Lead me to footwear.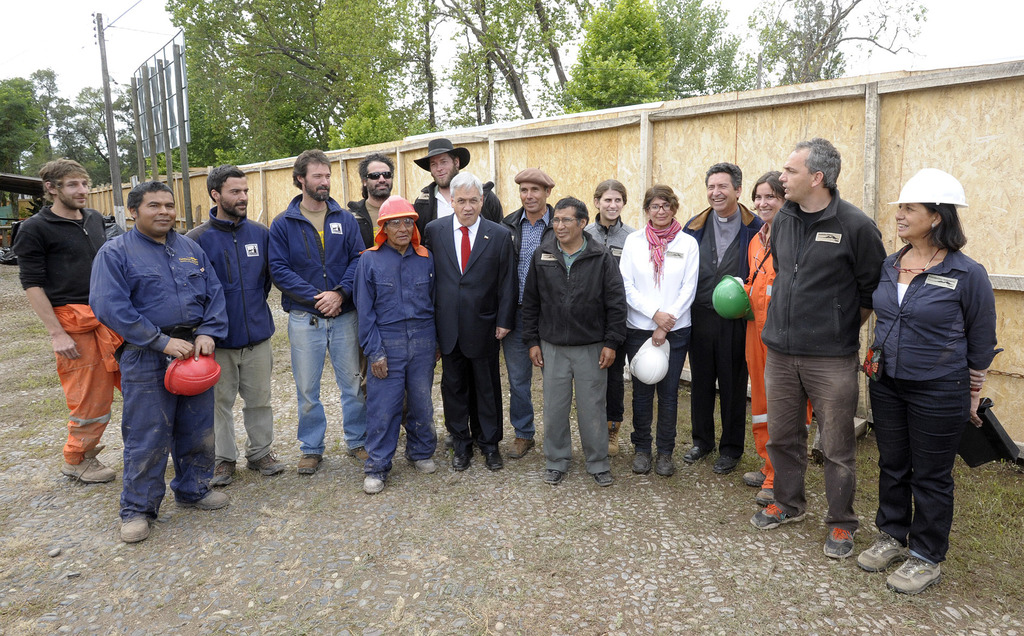
Lead to 362, 475, 385, 496.
